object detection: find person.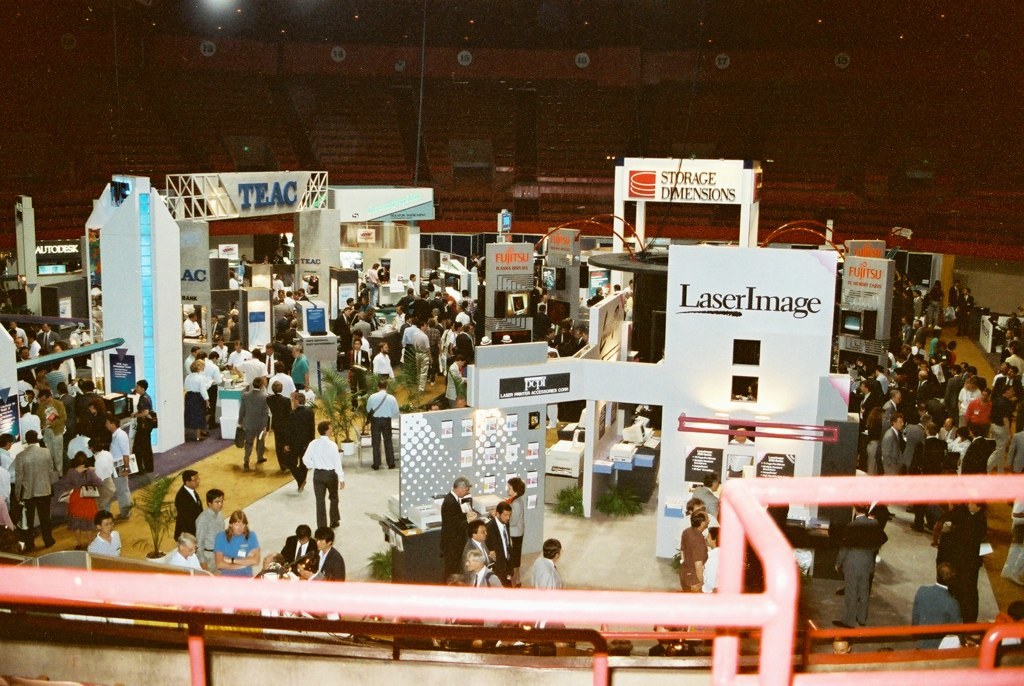
(237, 378, 268, 471).
